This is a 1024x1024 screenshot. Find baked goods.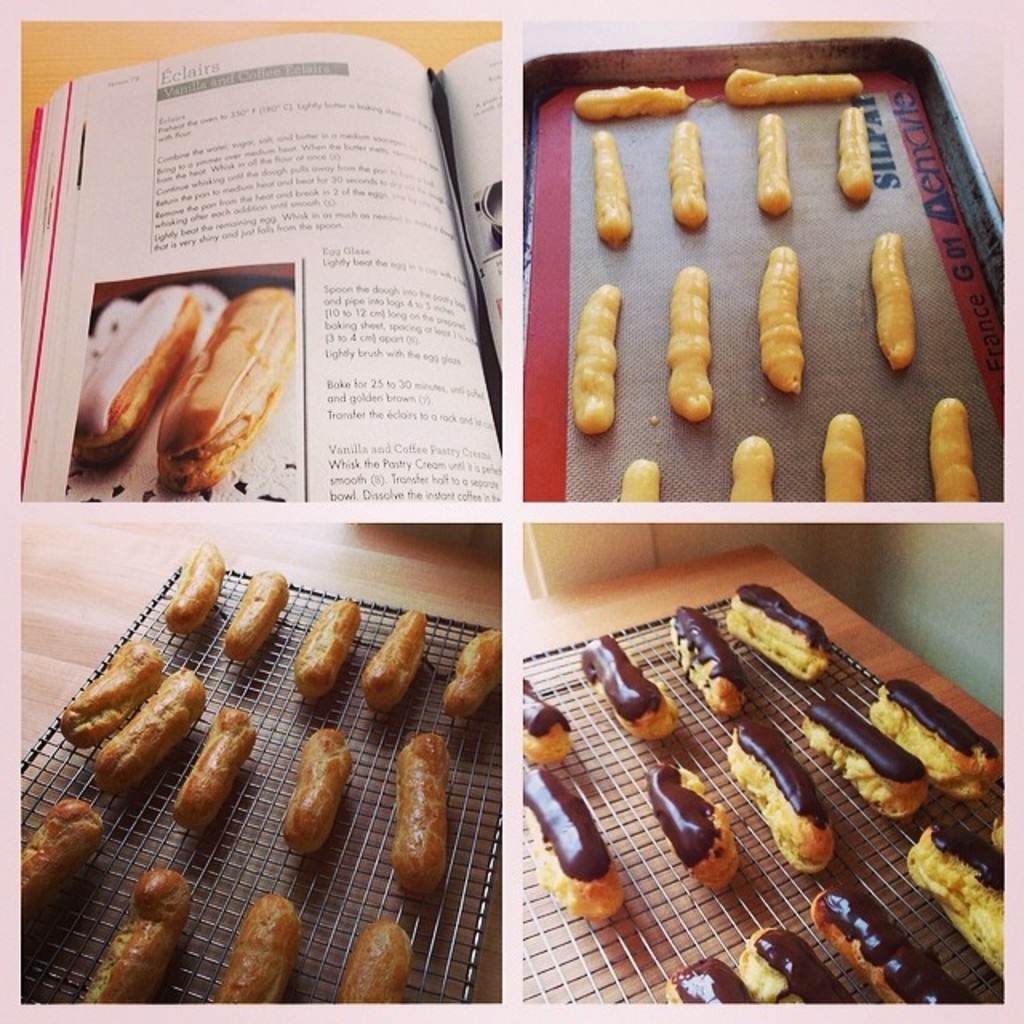
Bounding box: select_region(165, 706, 258, 829).
